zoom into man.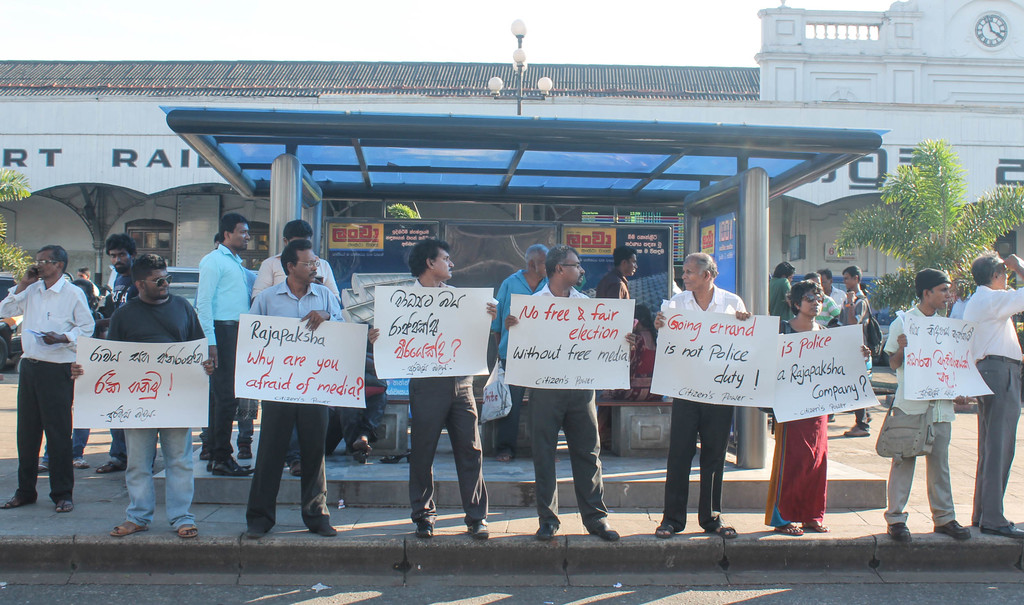
Zoom target: 483 227 555 437.
